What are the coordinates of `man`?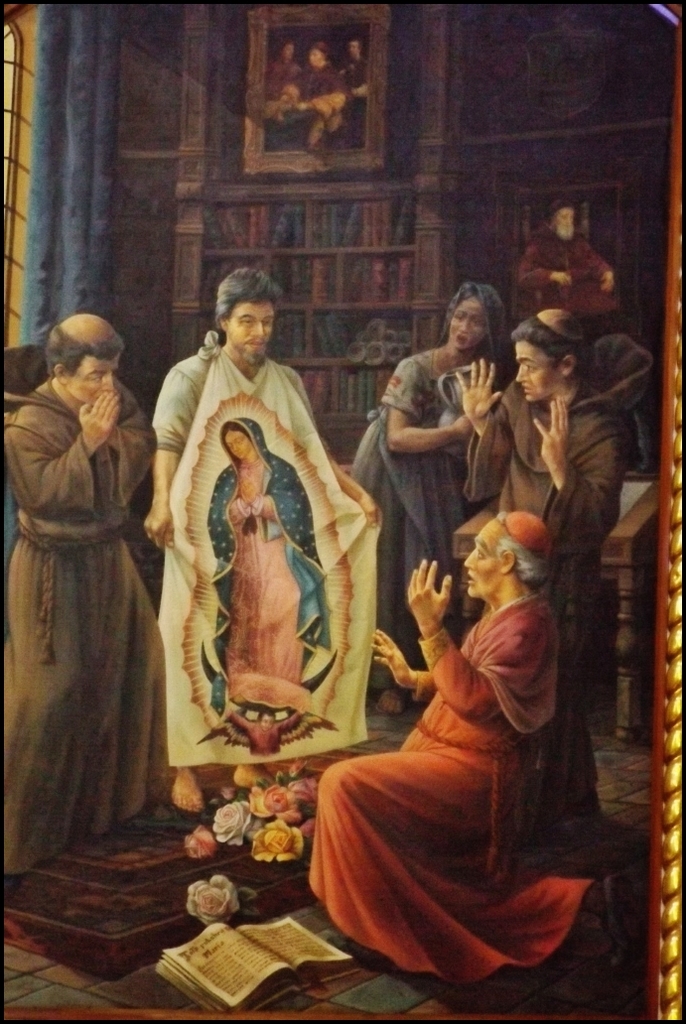
<box>0,304,160,882</box>.
